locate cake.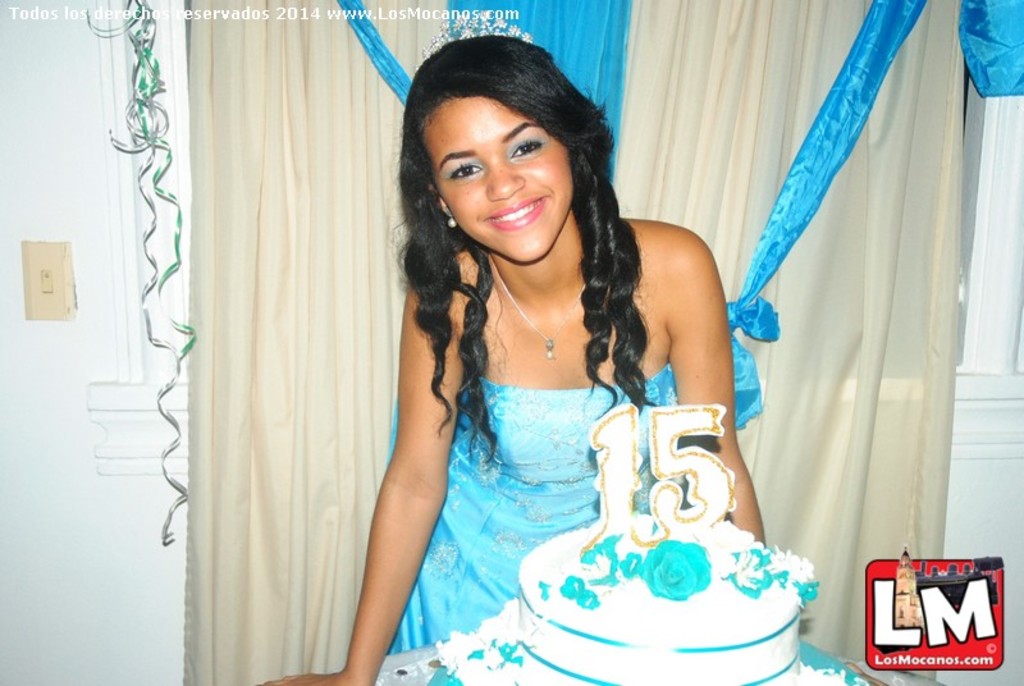
Bounding box: bbox(412, 399, 879, 685).
